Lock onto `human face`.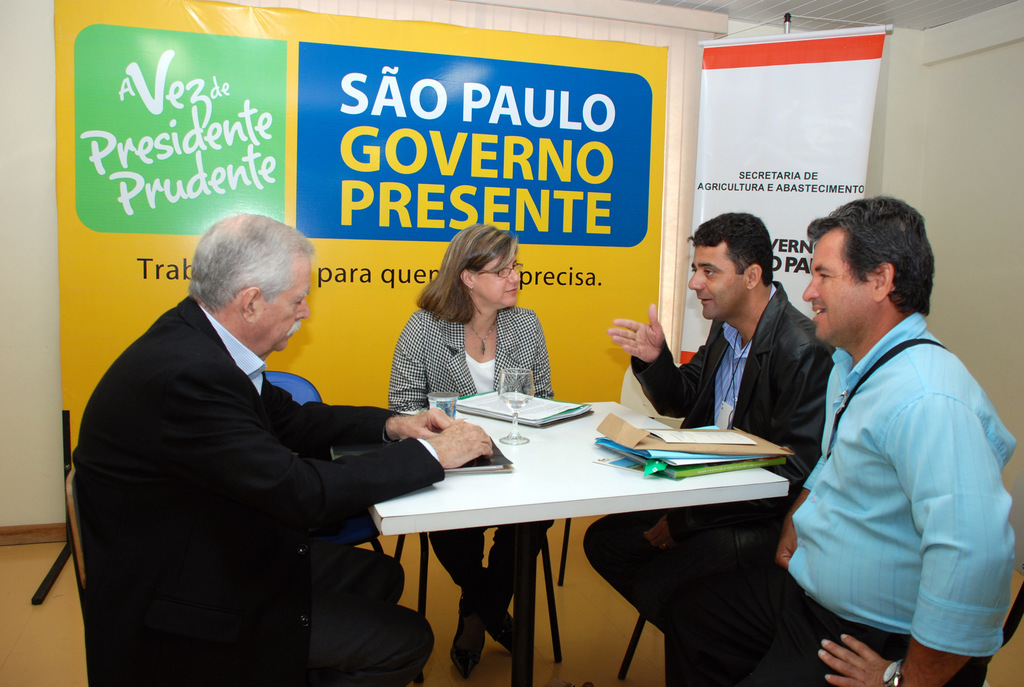
Locked: 486 249 519 312.
